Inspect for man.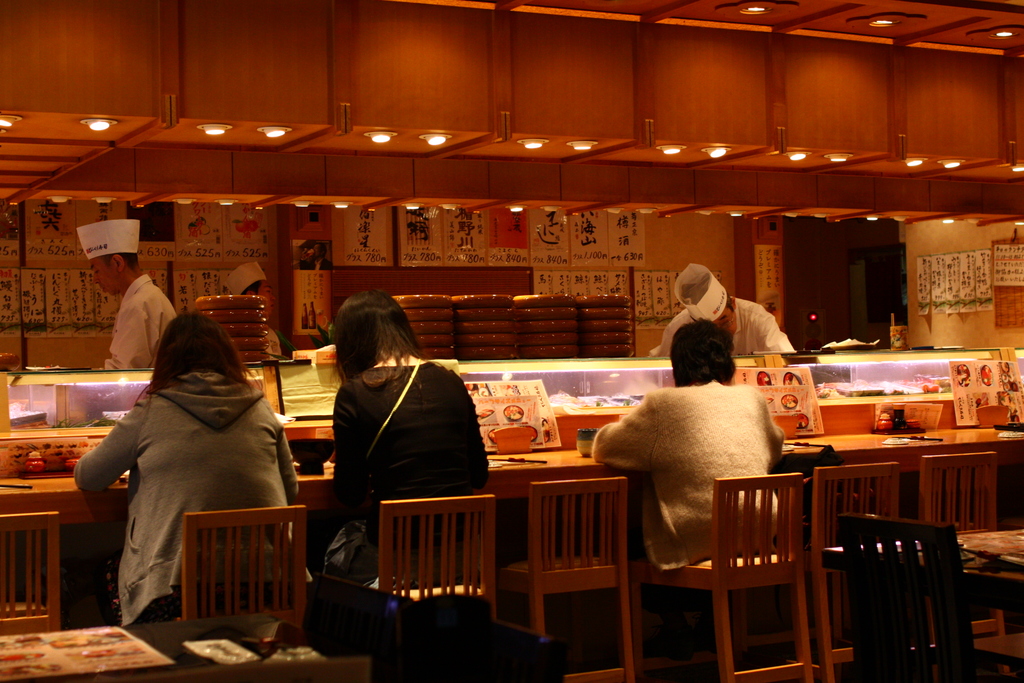
Inspection: pyautogui.locateOnScreen(644, 263, 793, 363).
